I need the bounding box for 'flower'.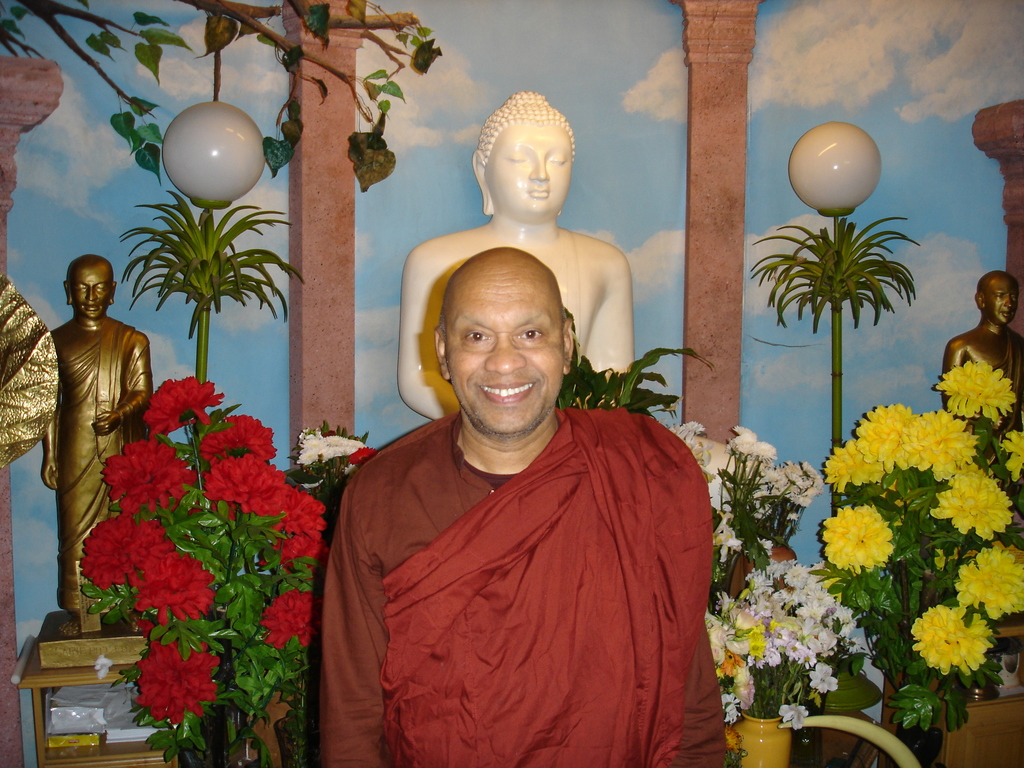
Here it is: {"left": 933, "top": 367, "right": 1018, "bottom": 429}.
